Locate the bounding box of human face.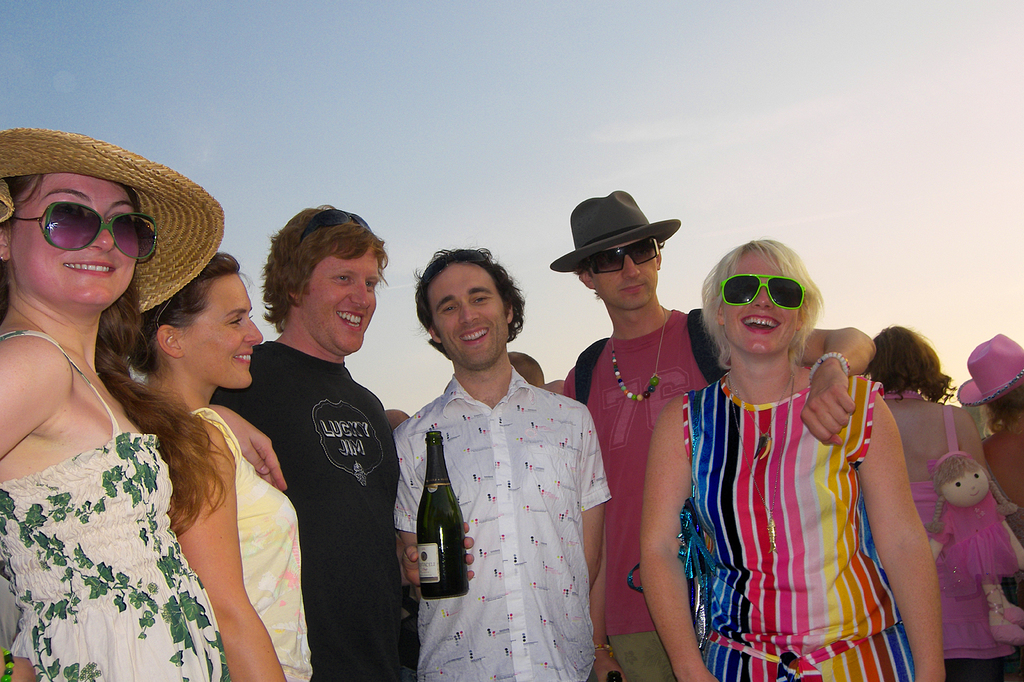
Bounding box: <bbox>6, 168, 136, 302</bbox>.
